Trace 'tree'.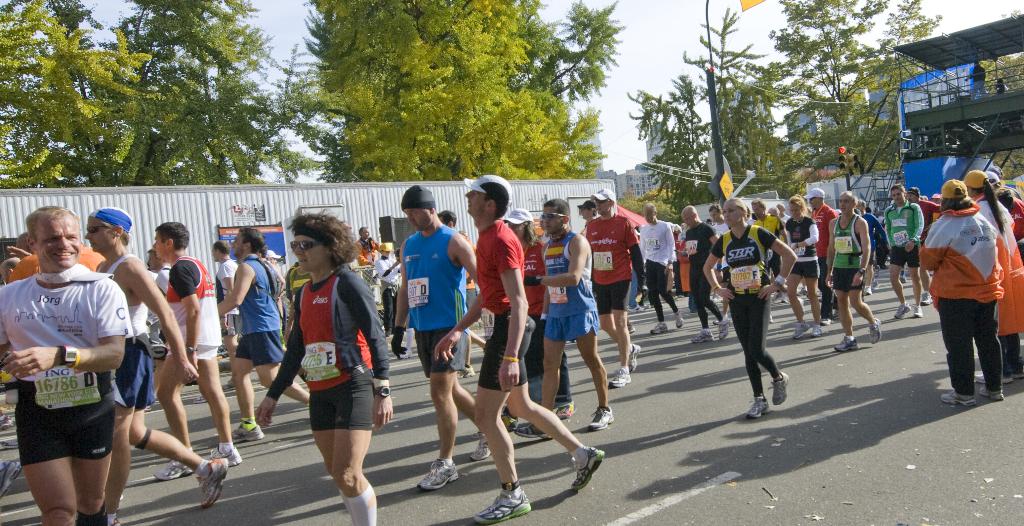
Traced to 120, 0, 282, 182.
